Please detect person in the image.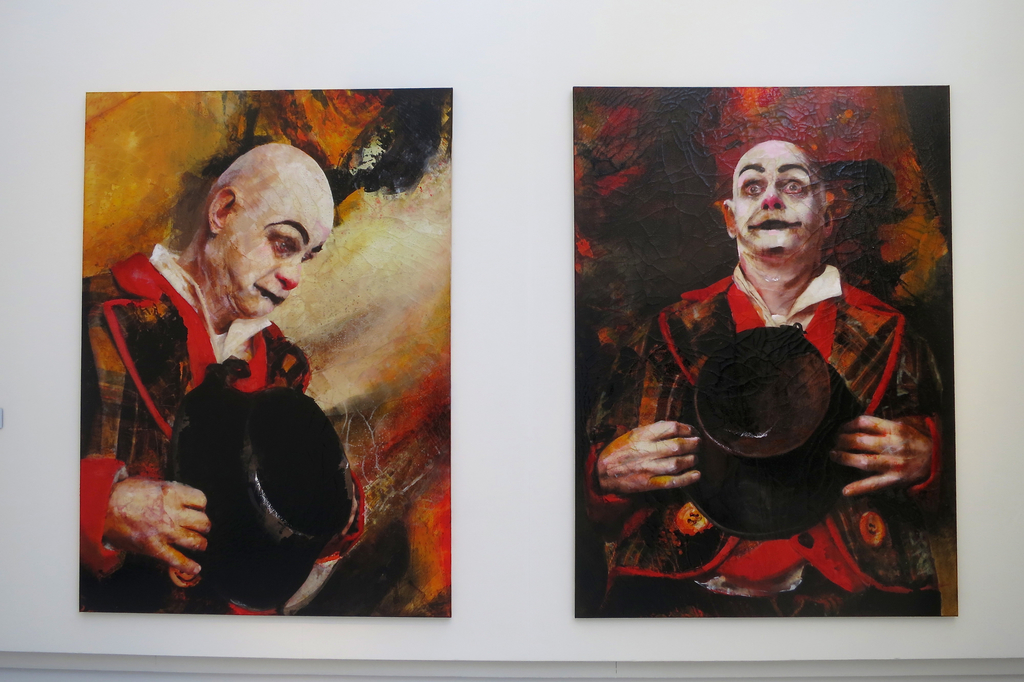
bbox(576, 136, 948, 615).
